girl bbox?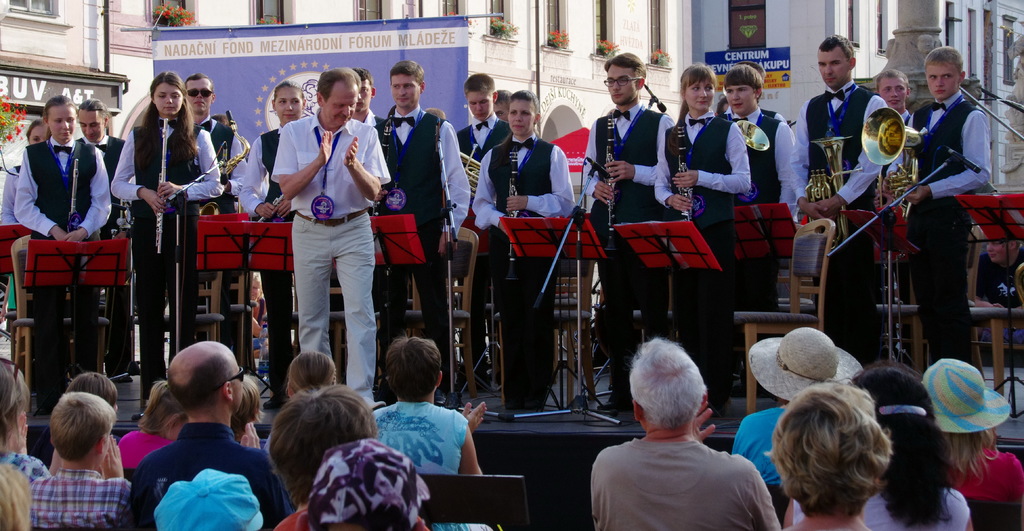
left=266, top=350, right=335, bottom=447
